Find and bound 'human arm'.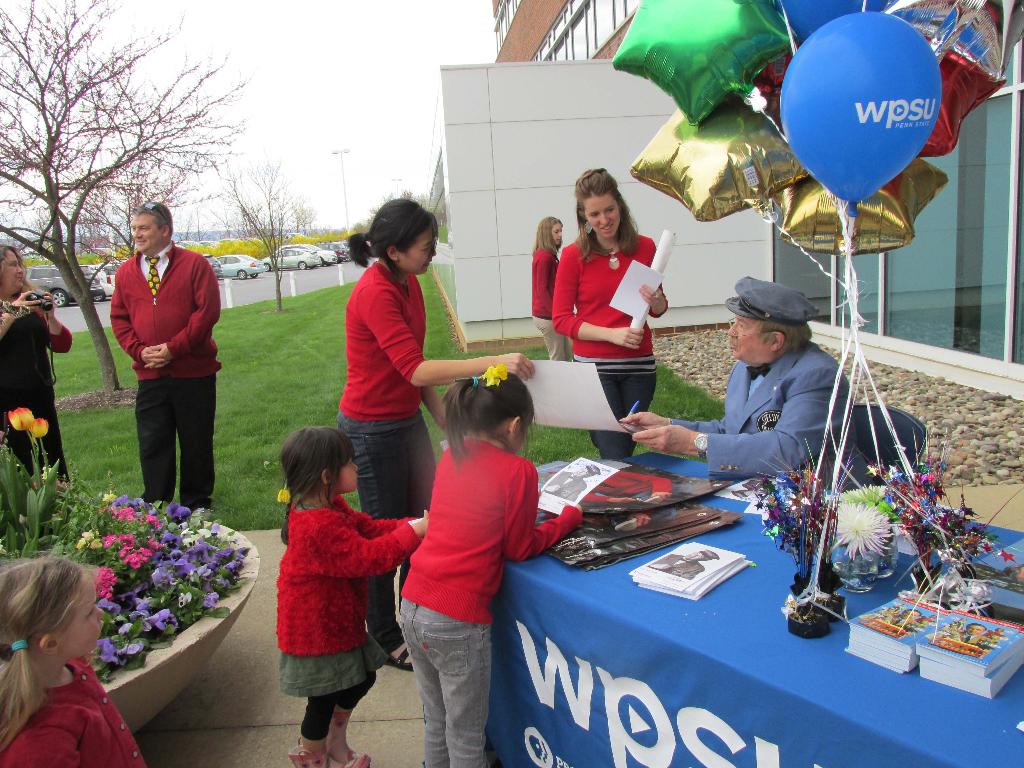
Bound: (left=631, top=376, right=852, bottom=471).
